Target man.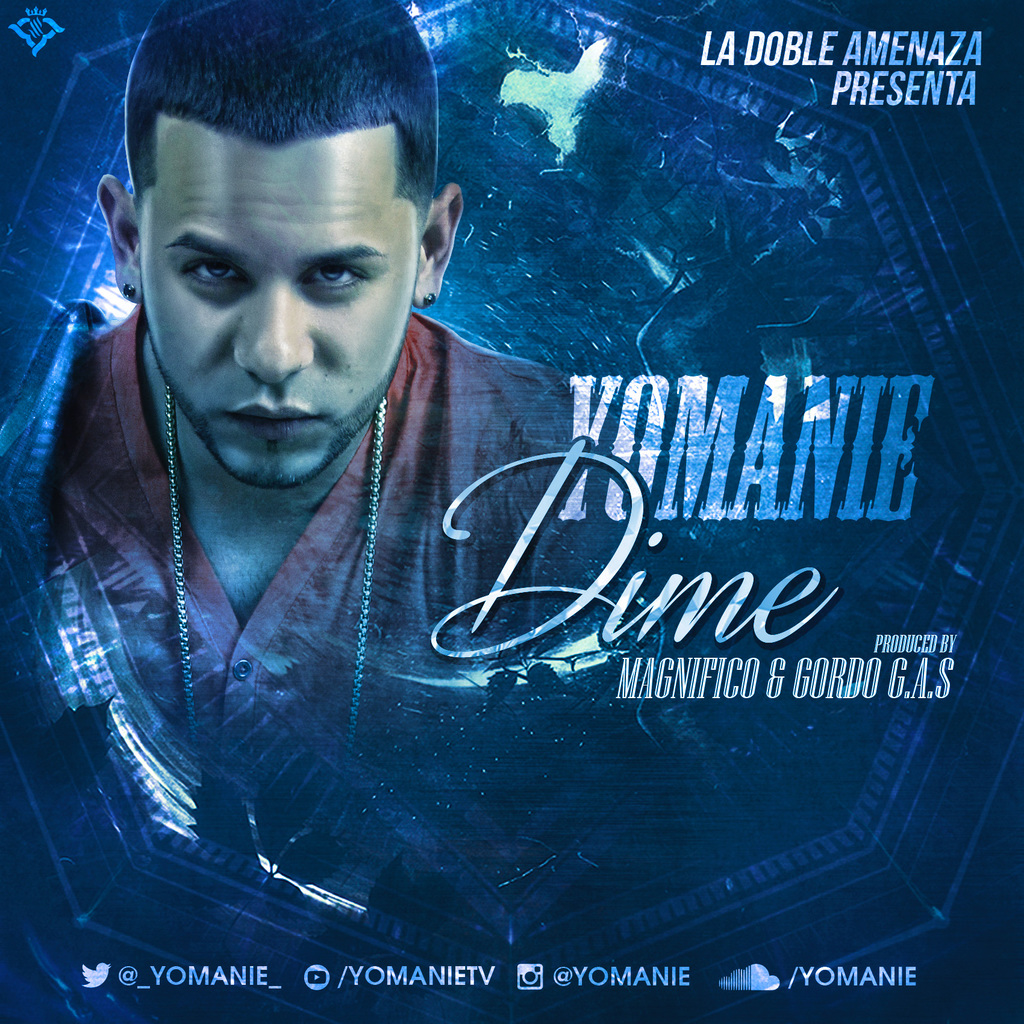
Target region: left=36, top=0, right=580, bottom=765.
